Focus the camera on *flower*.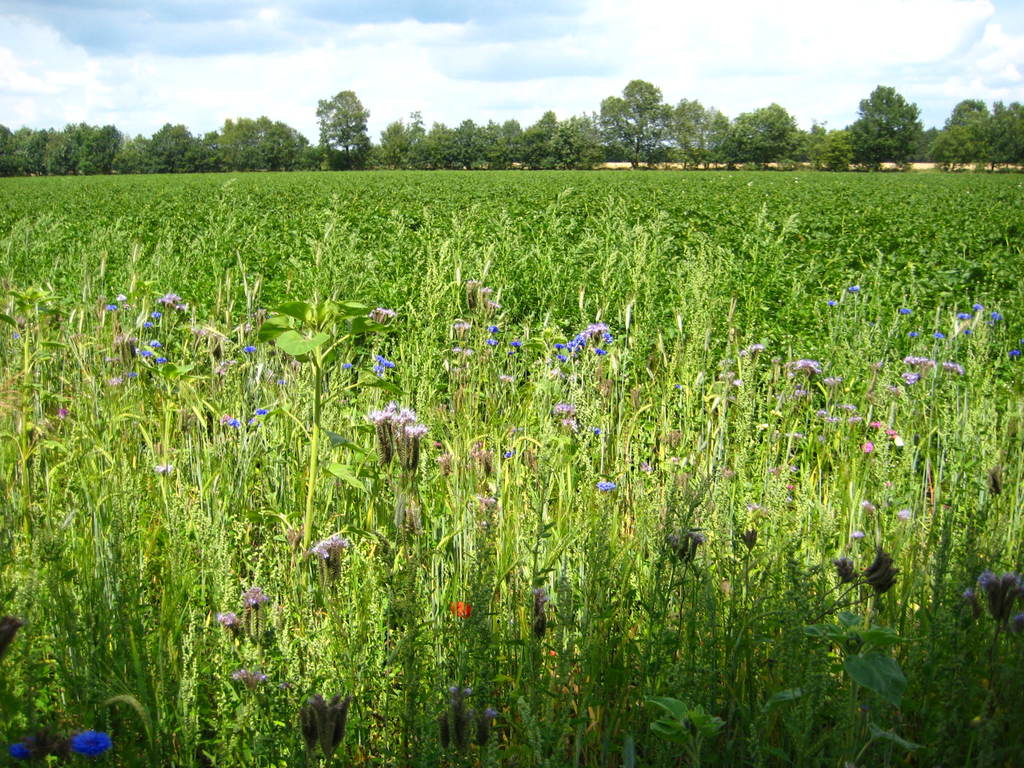
Focus region: box(230, 415, 237, 428).
